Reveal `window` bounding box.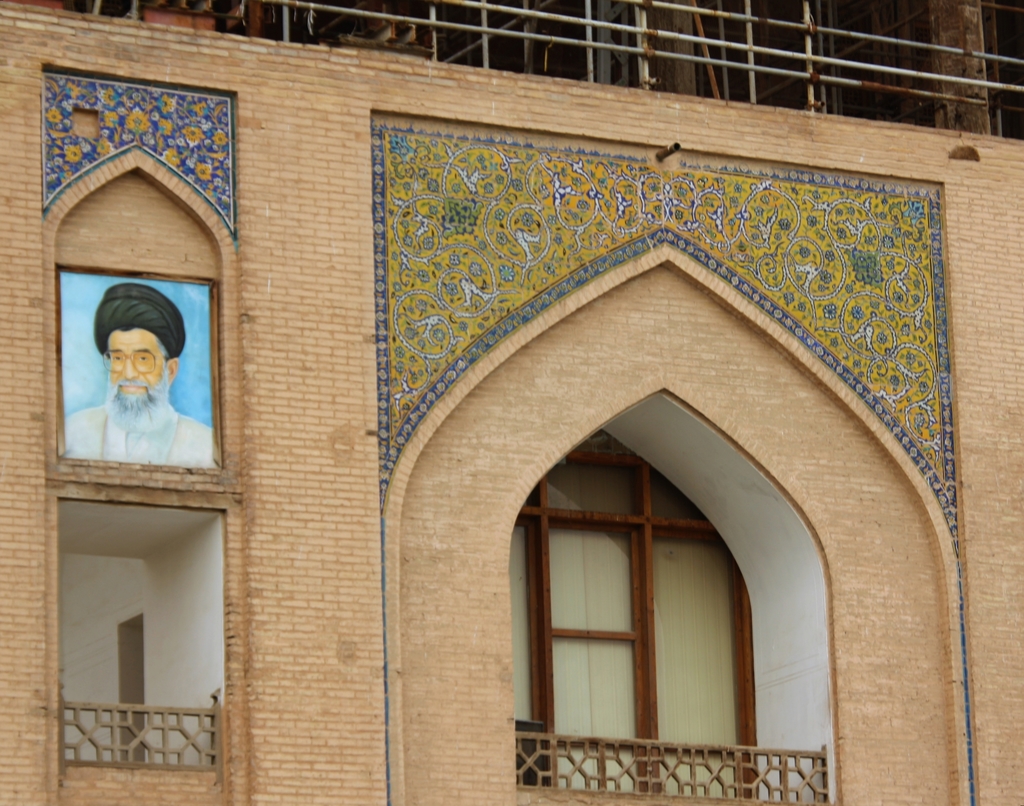
Revealed: crop(518, 430, 761, 799).
